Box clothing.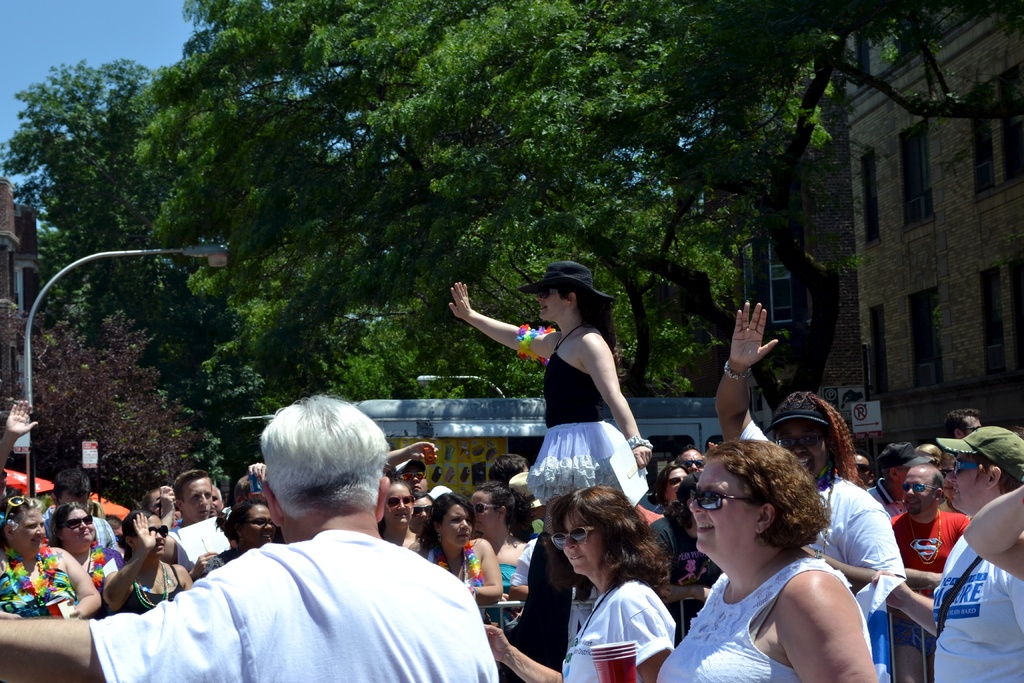
[0, 545, 77, 619].
